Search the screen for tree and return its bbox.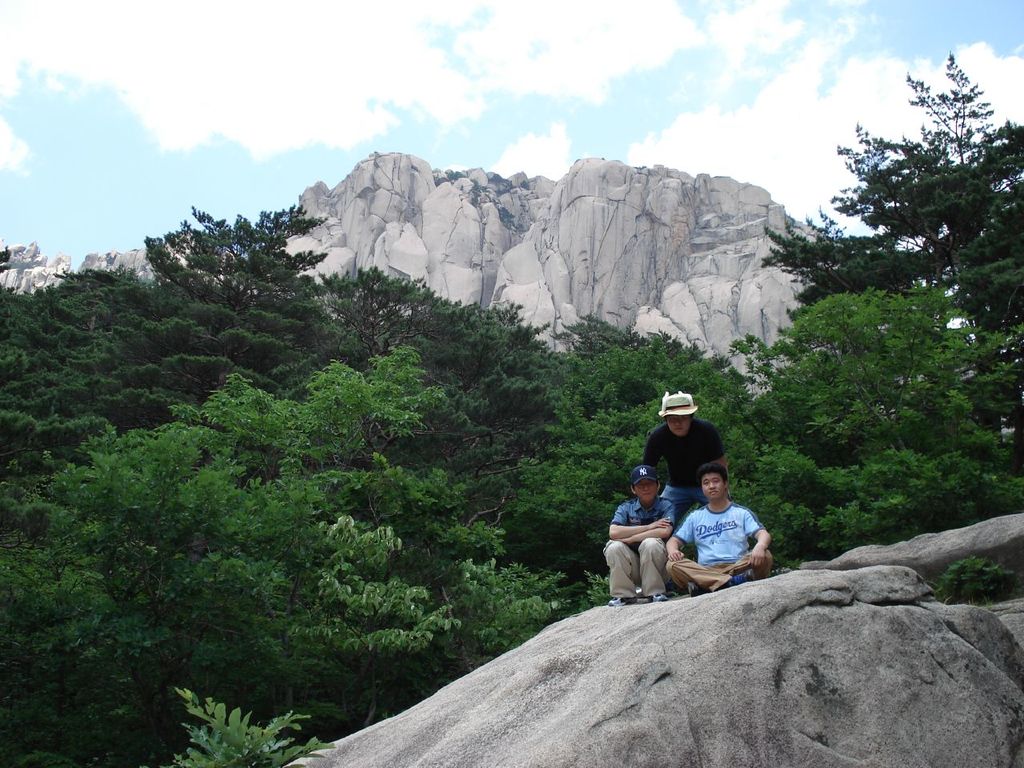
Found: bbox=(122, 190, 335, 328).
